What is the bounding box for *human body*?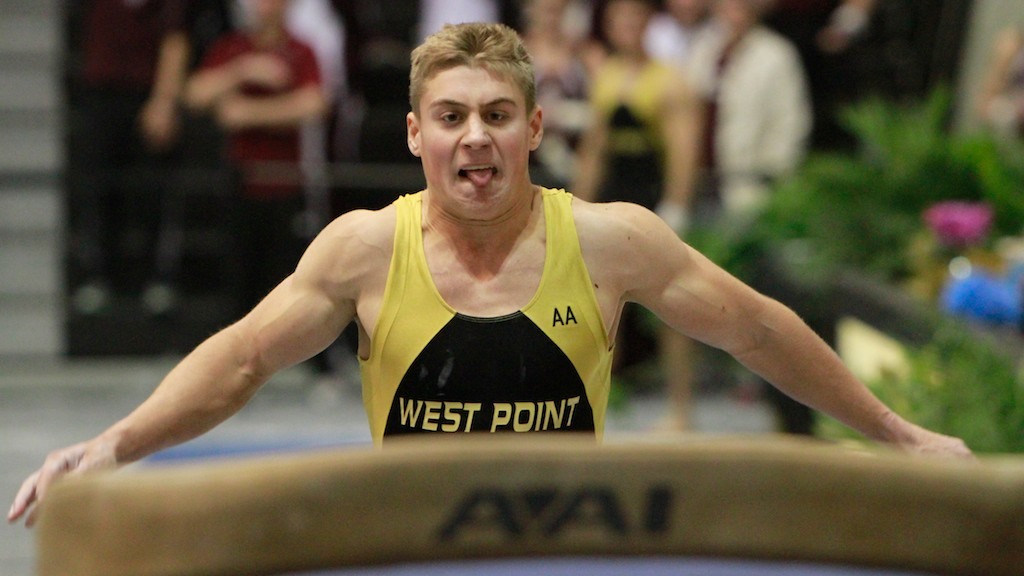
left=183, top=25, right=327, bottom=370.
